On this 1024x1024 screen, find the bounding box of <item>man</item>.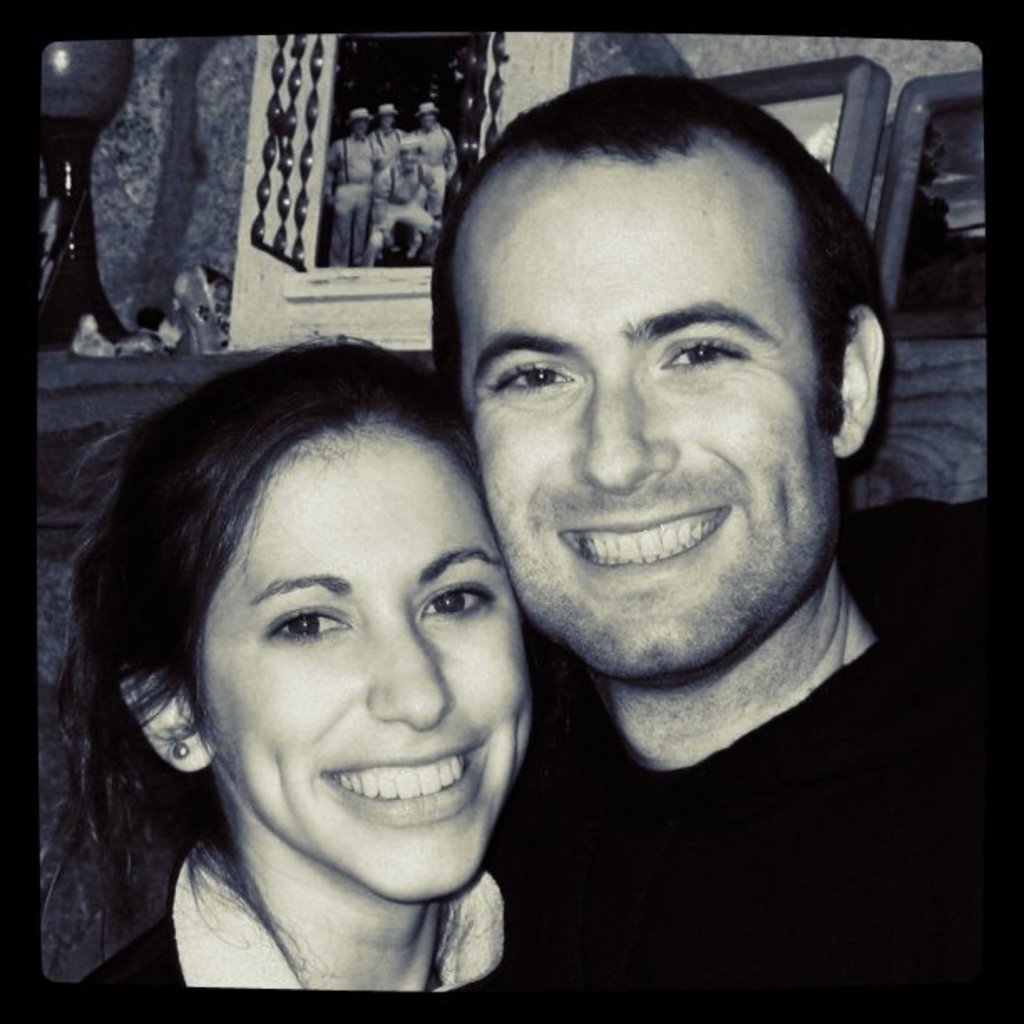
Bounding box: bbox=(430, 57, 996, 1016).
